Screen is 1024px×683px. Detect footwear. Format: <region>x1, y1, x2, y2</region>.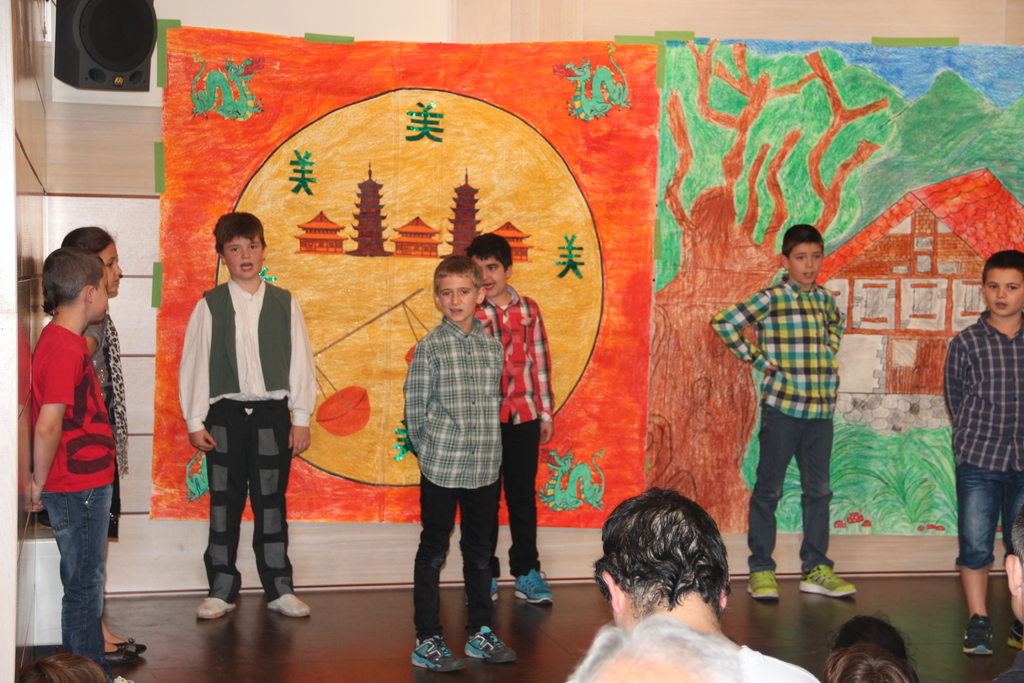
<region>963, 614, 992, 654</region>.
